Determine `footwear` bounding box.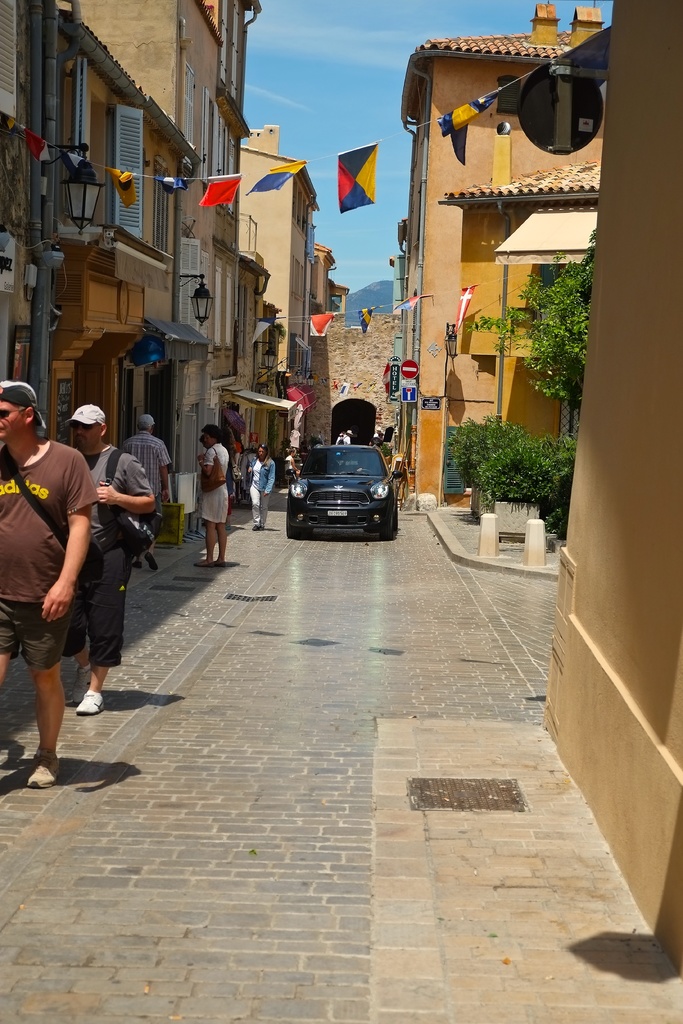
Determined: locate(70, 662, 91, 700).
